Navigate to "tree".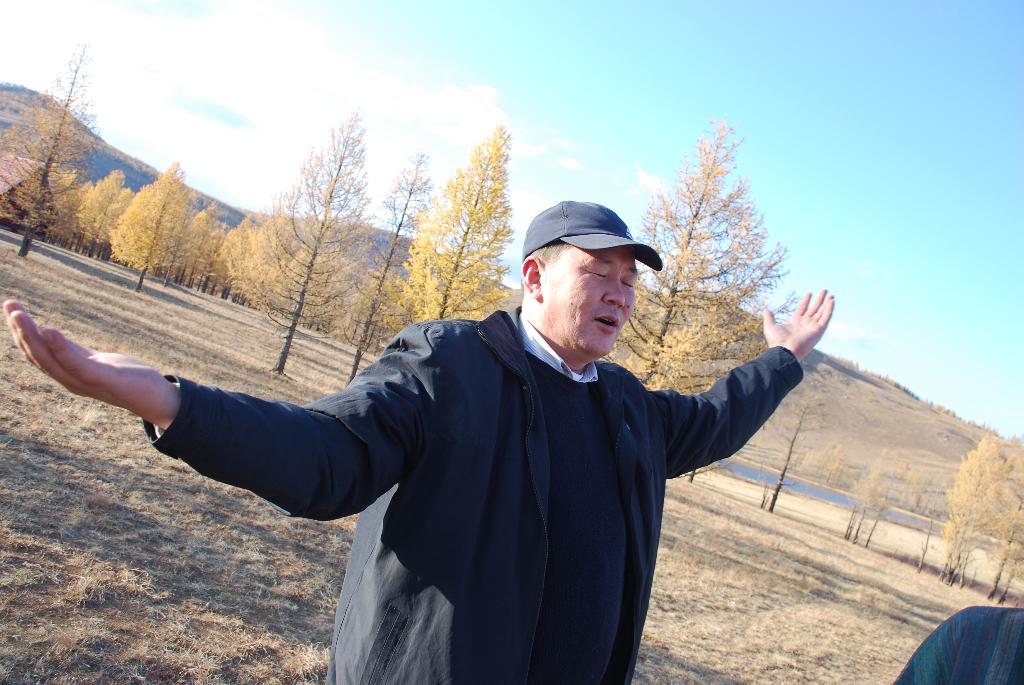
Navigation target: (222,112,357,378).
